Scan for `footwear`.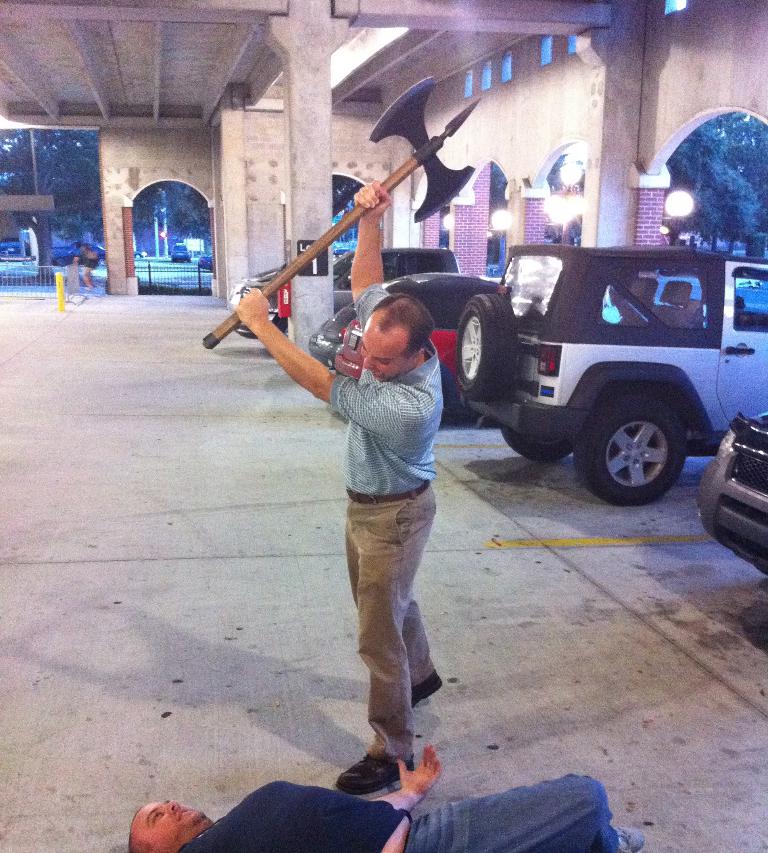
Scan result: l=330, t=735, r=414, b=822.
